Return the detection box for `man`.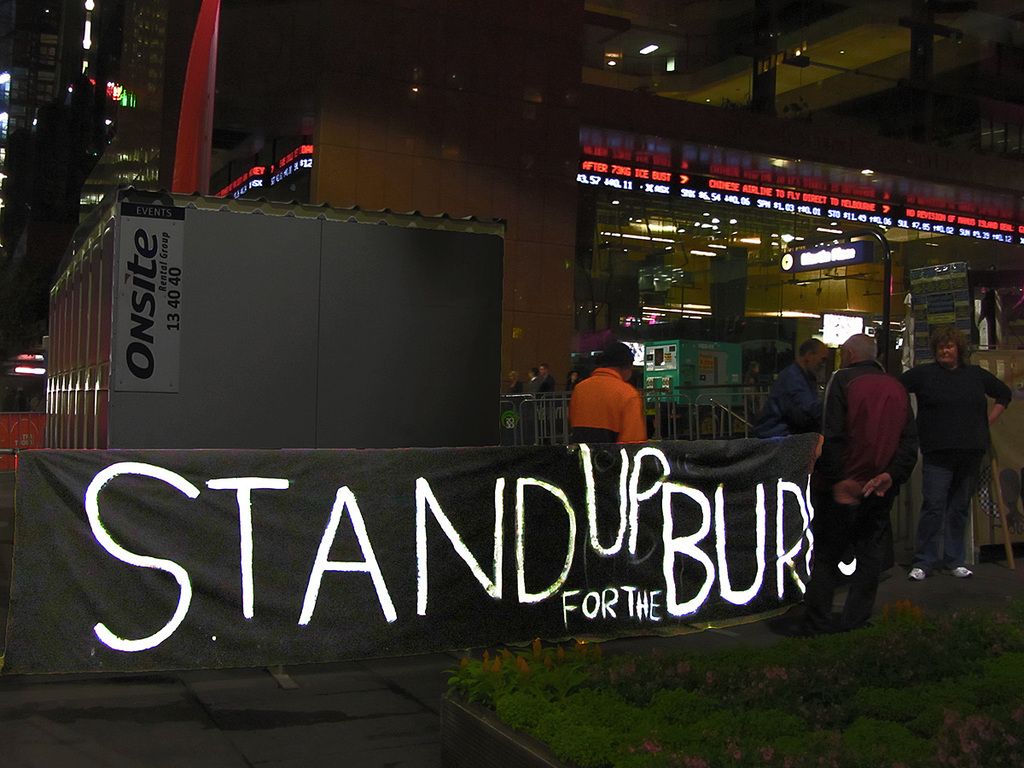
BBox(771, 325, 922, 625).
